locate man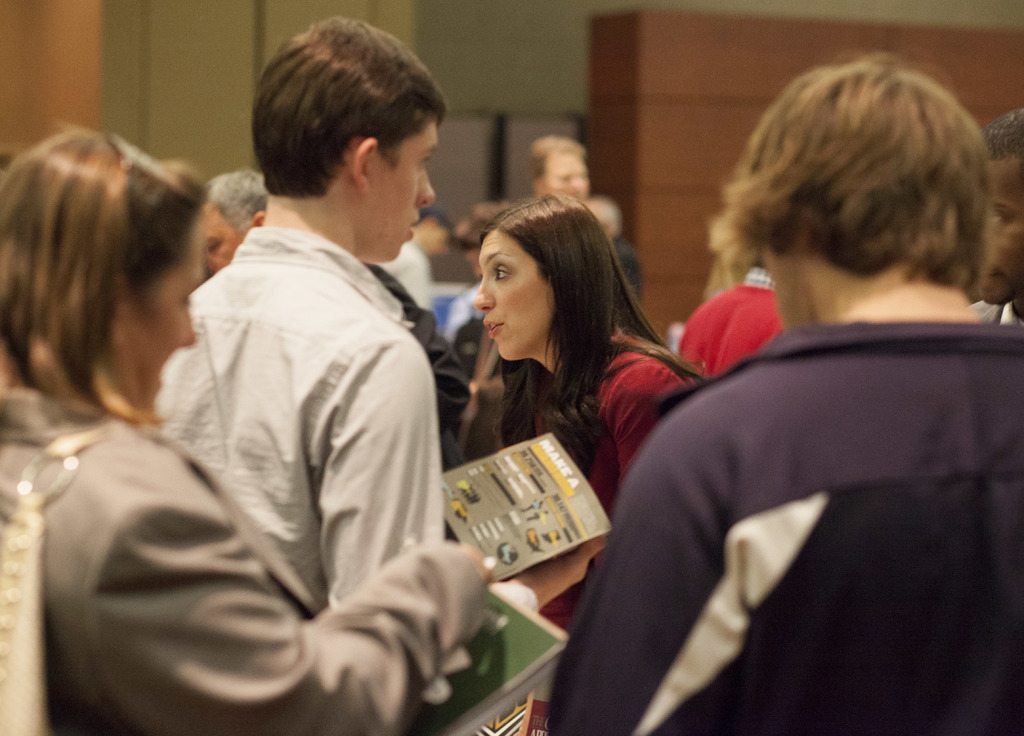
(968,102,1023,331)
